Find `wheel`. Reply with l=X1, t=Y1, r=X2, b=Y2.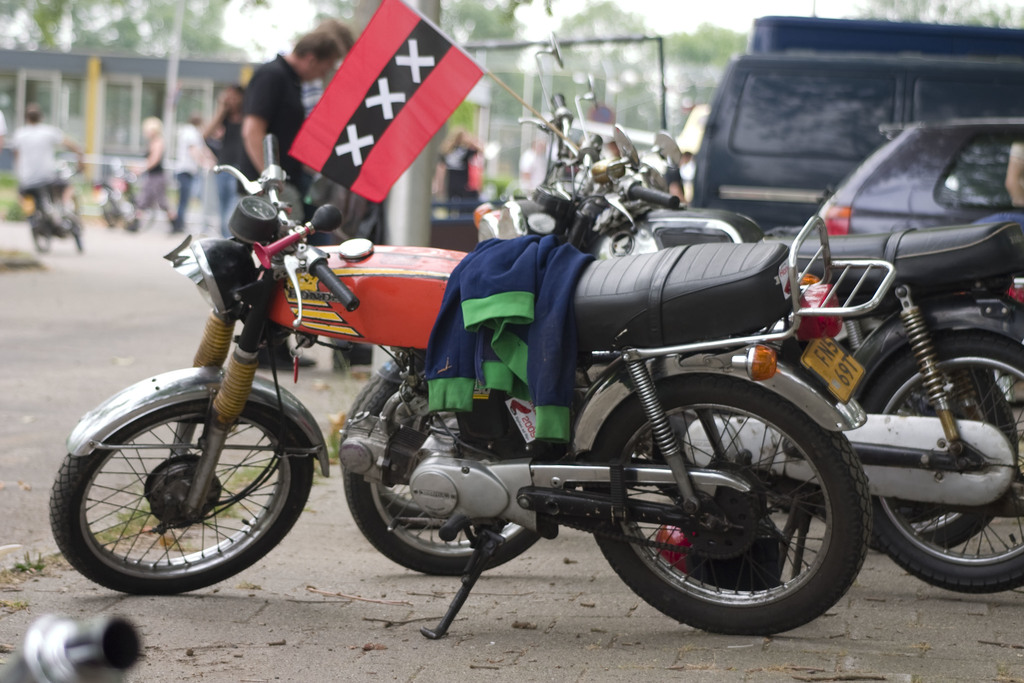
l=26, t=211, r=51, b=248.
